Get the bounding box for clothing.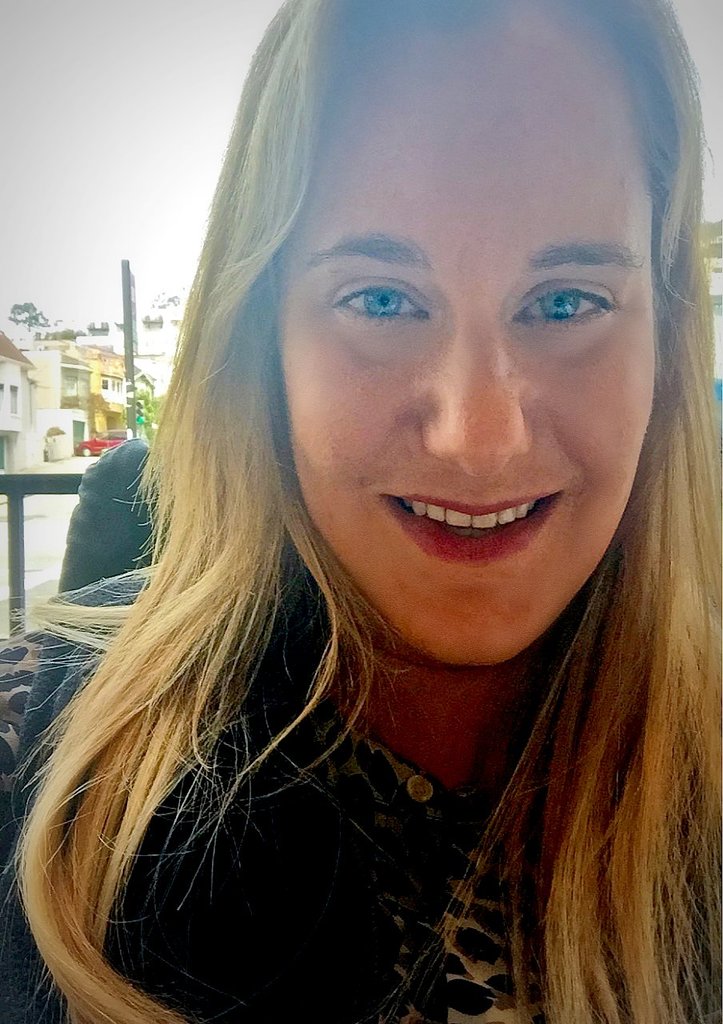
[57,439,166,589].
